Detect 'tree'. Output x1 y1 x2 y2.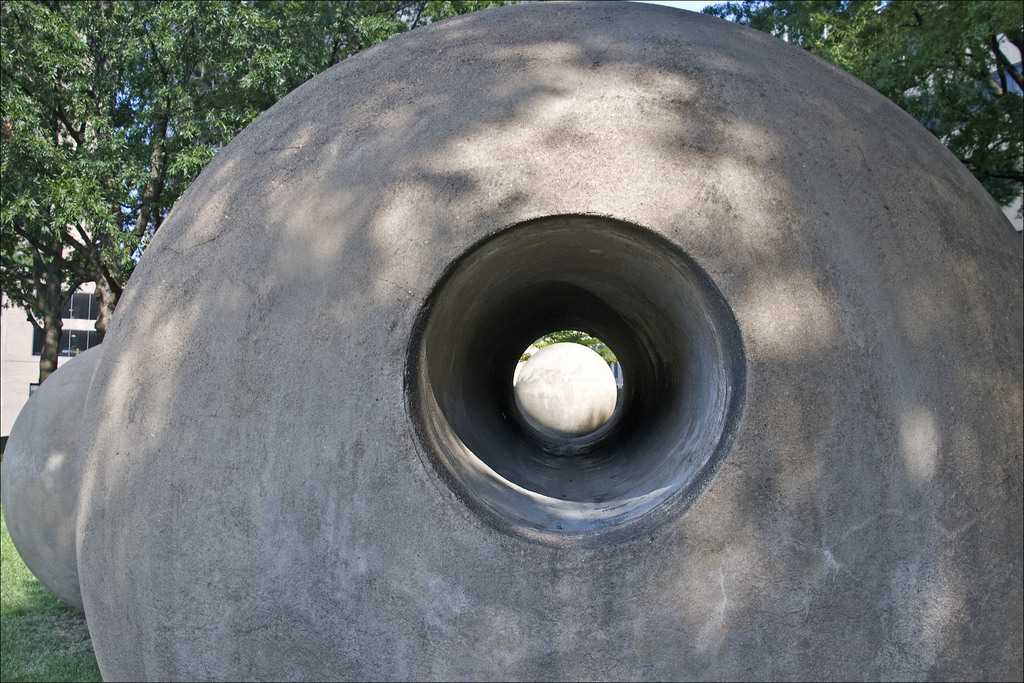
6 8 199 390.
